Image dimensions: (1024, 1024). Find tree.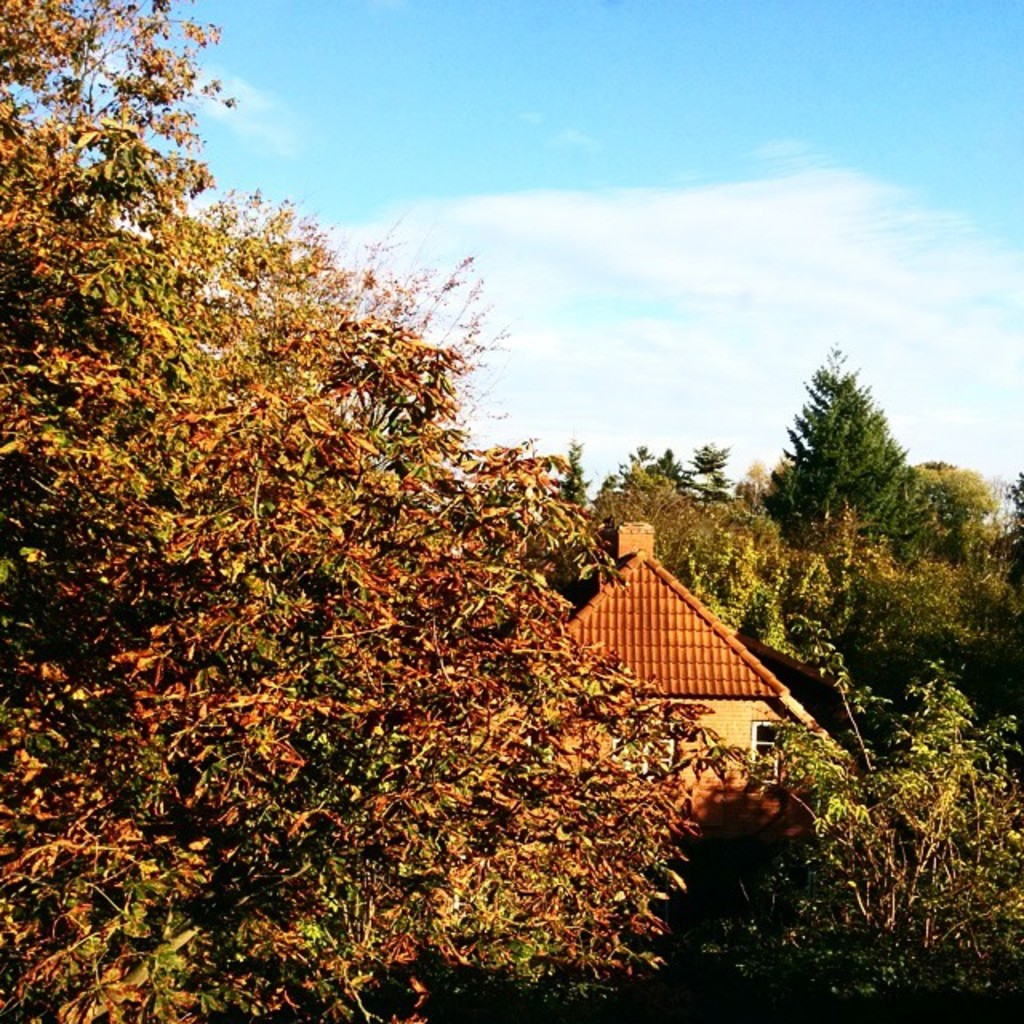
(left=757, top=336, right=1022, bottom=1022).
